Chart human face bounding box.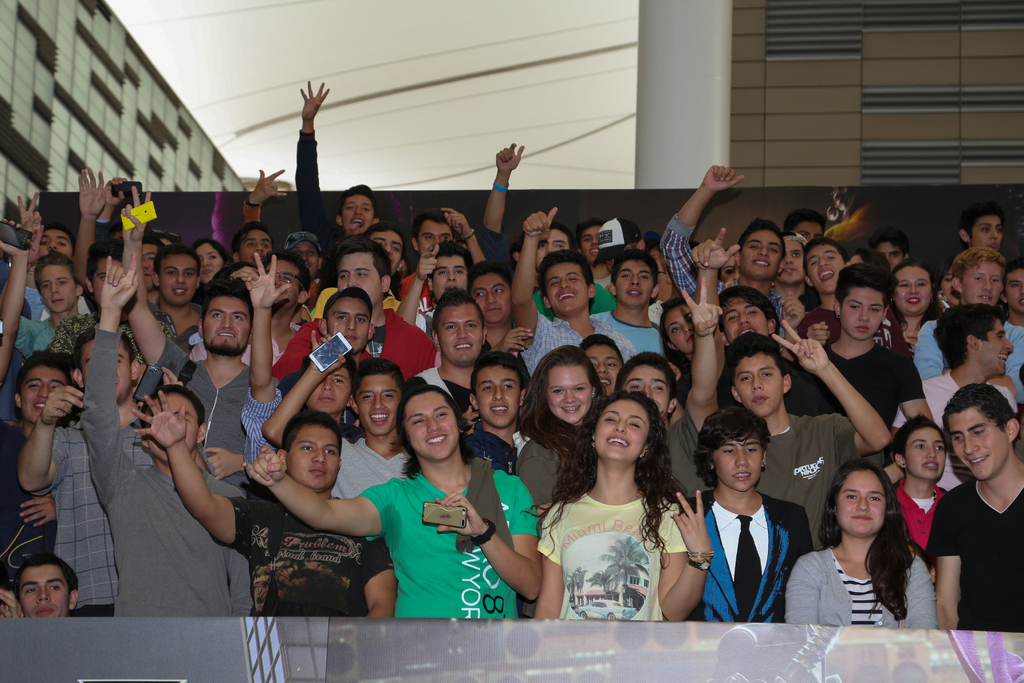
Charted: bbox(836, 469, 887, 534).
